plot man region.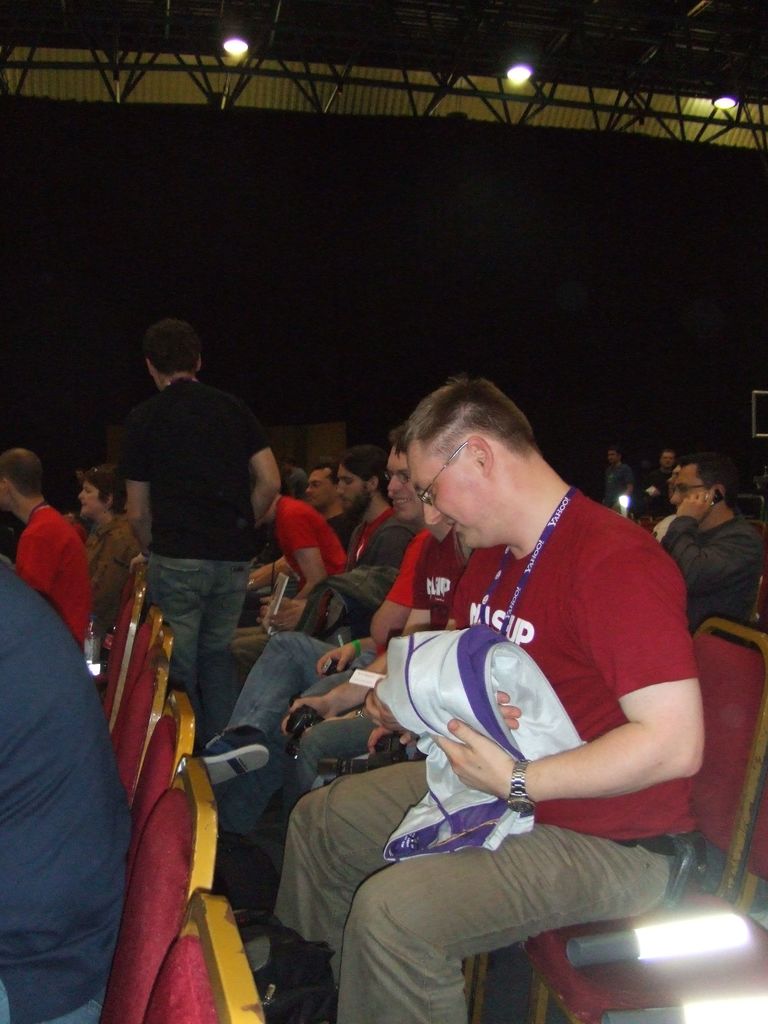
Plotted at detection(200, 526, 436, 830).
